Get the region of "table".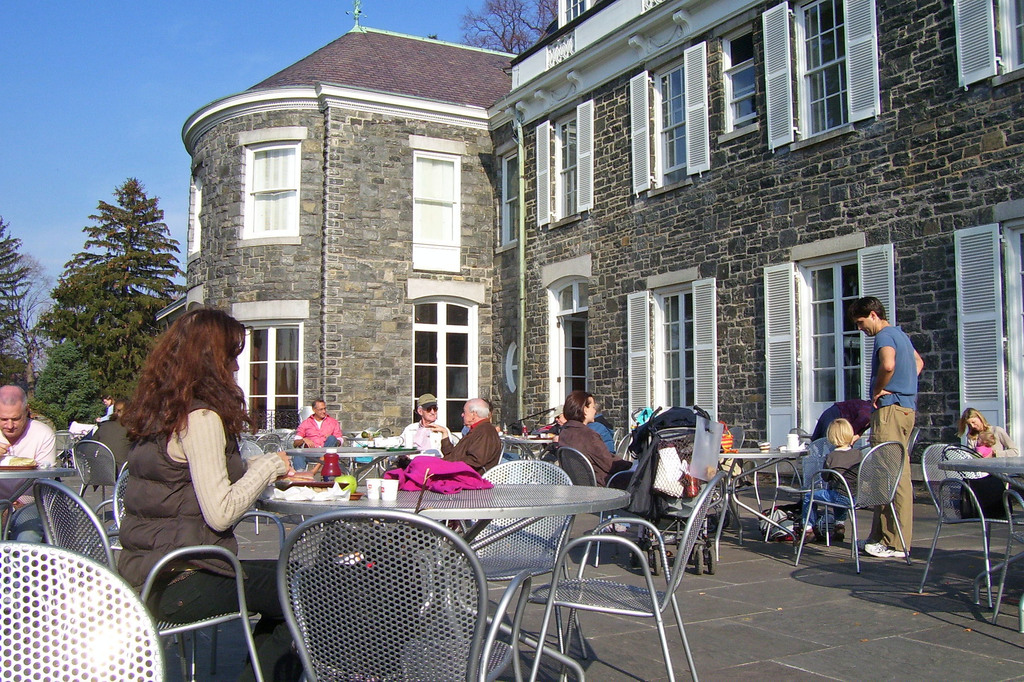
{"left": 289, "top": 441, "right": 424, "bottom": 480}.
